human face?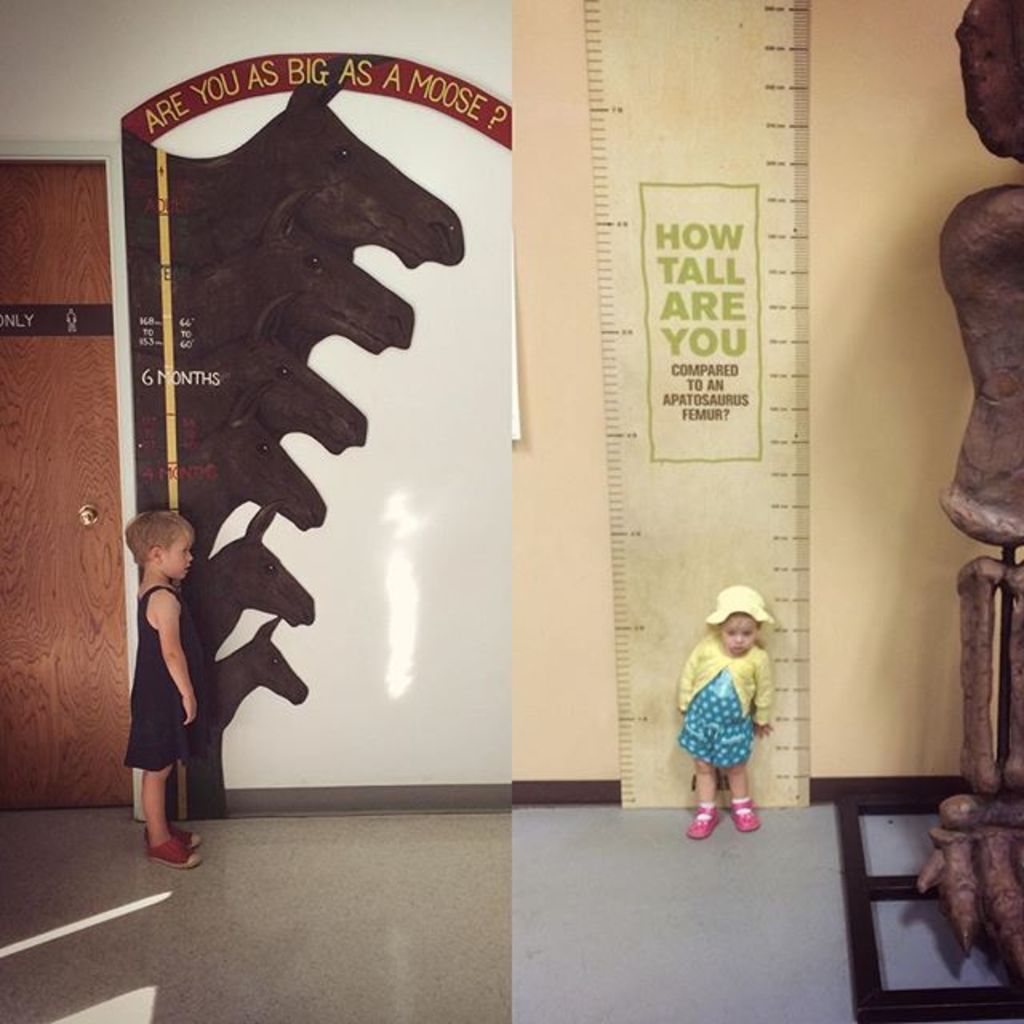
[x1=158, y1=526, x2=195, y2=578]
